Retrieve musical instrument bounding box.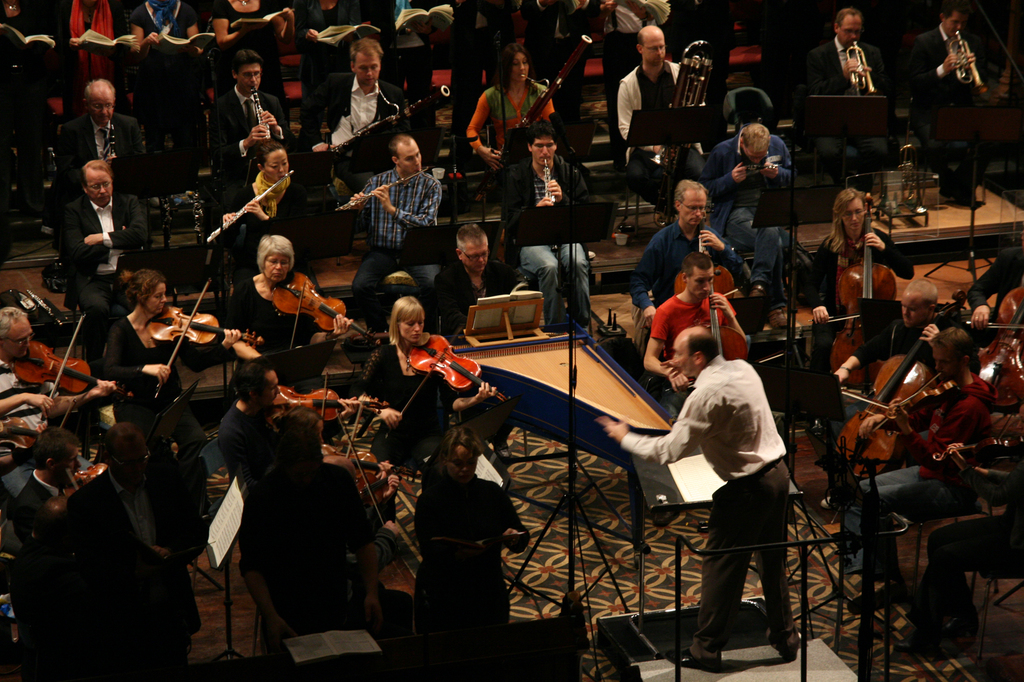
Bounding box: region(701, 275, 751, 365).
